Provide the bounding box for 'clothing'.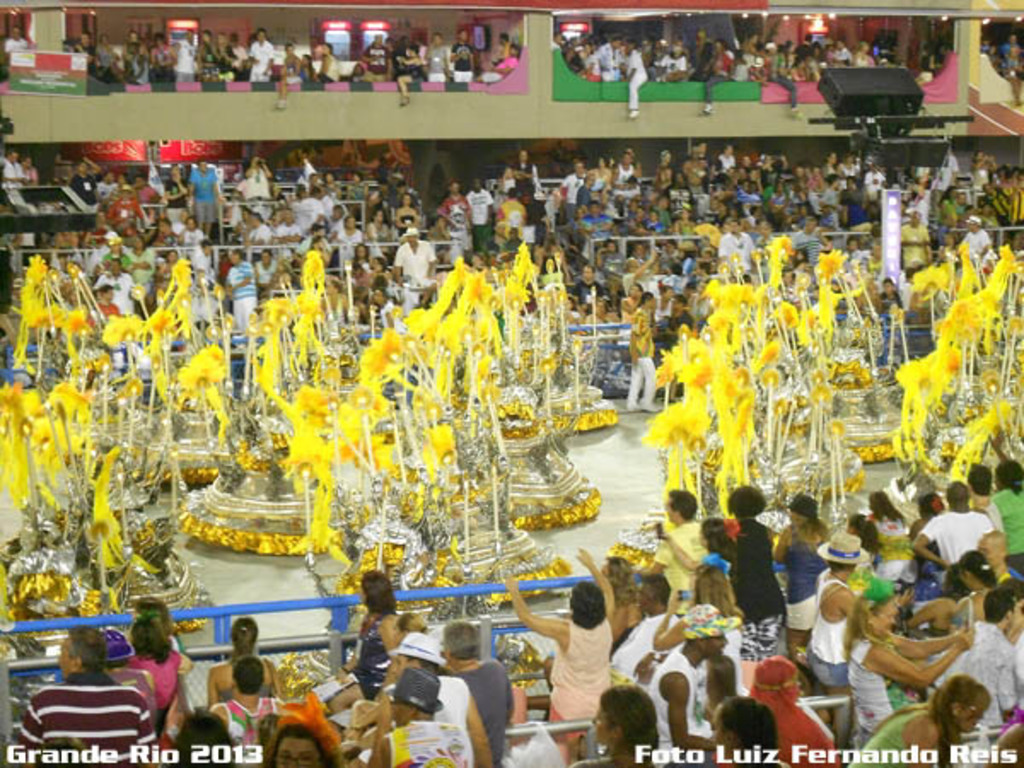
(x1=845, y1=631, x2=894, y2=734).
